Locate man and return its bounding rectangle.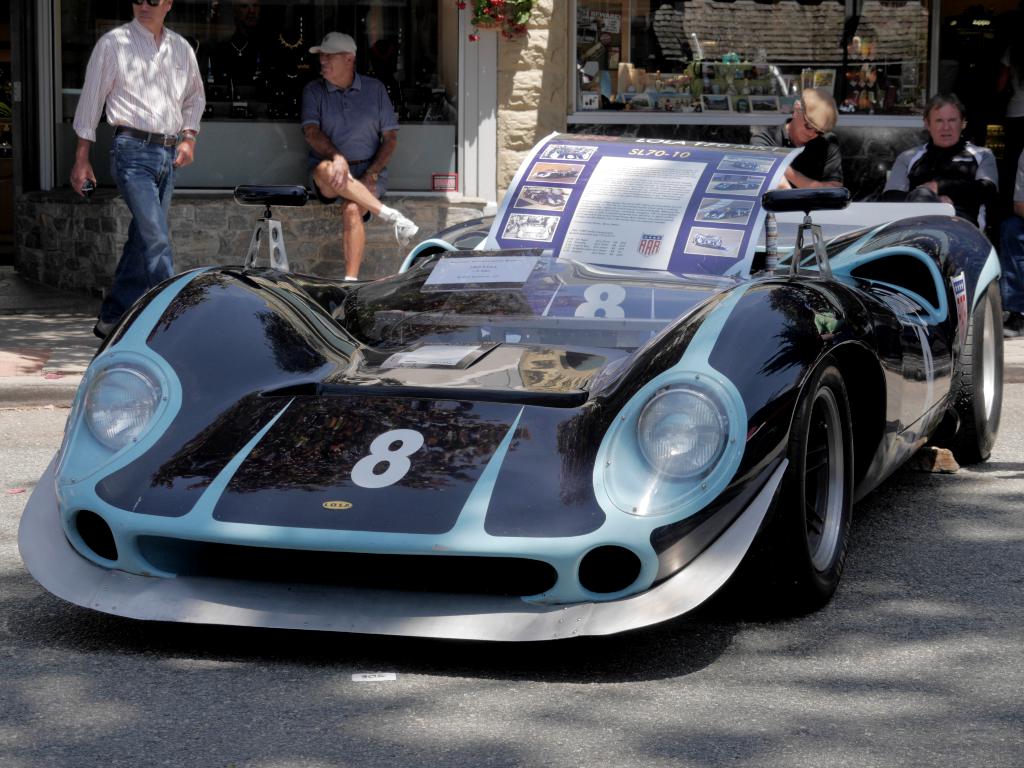
x1=885, y1=93, x2=999, y2=231.
